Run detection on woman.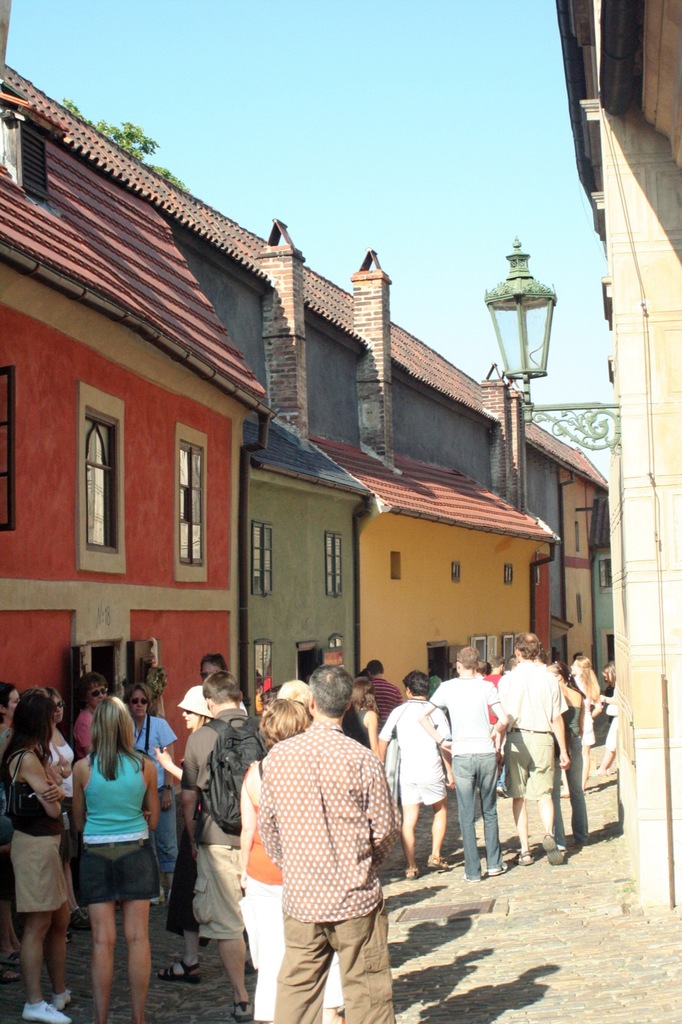
Result: x1=0, y1=687, x2=71, y2=1023.
